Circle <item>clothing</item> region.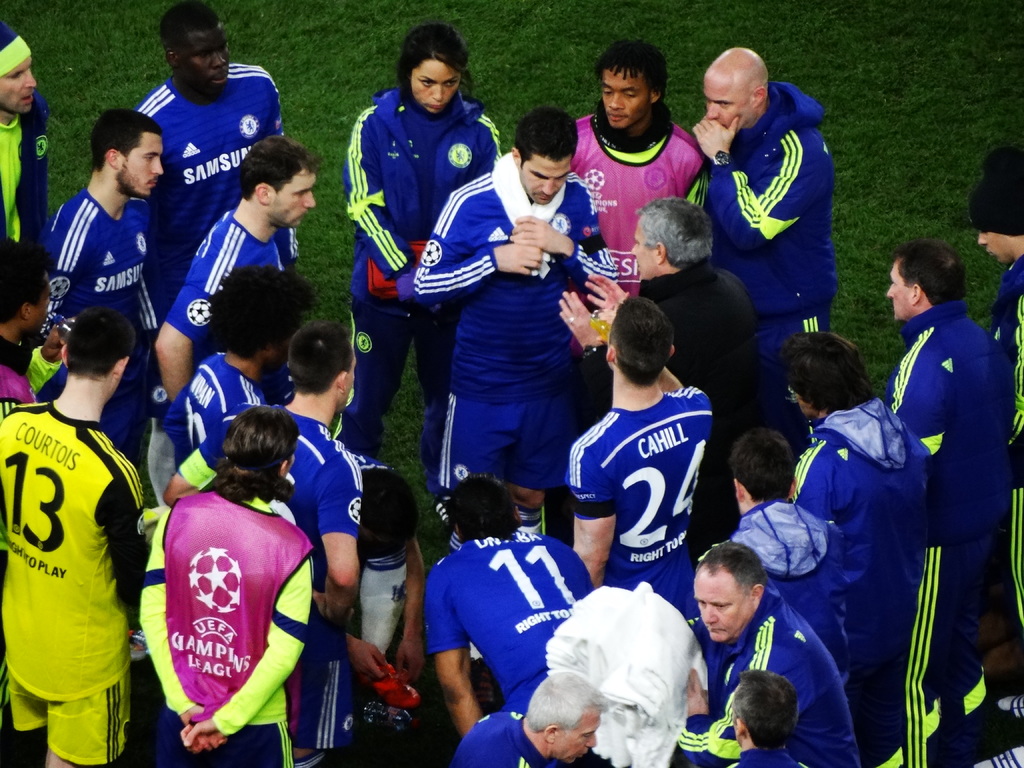
Region: detection(673, 584, 863, 767).
